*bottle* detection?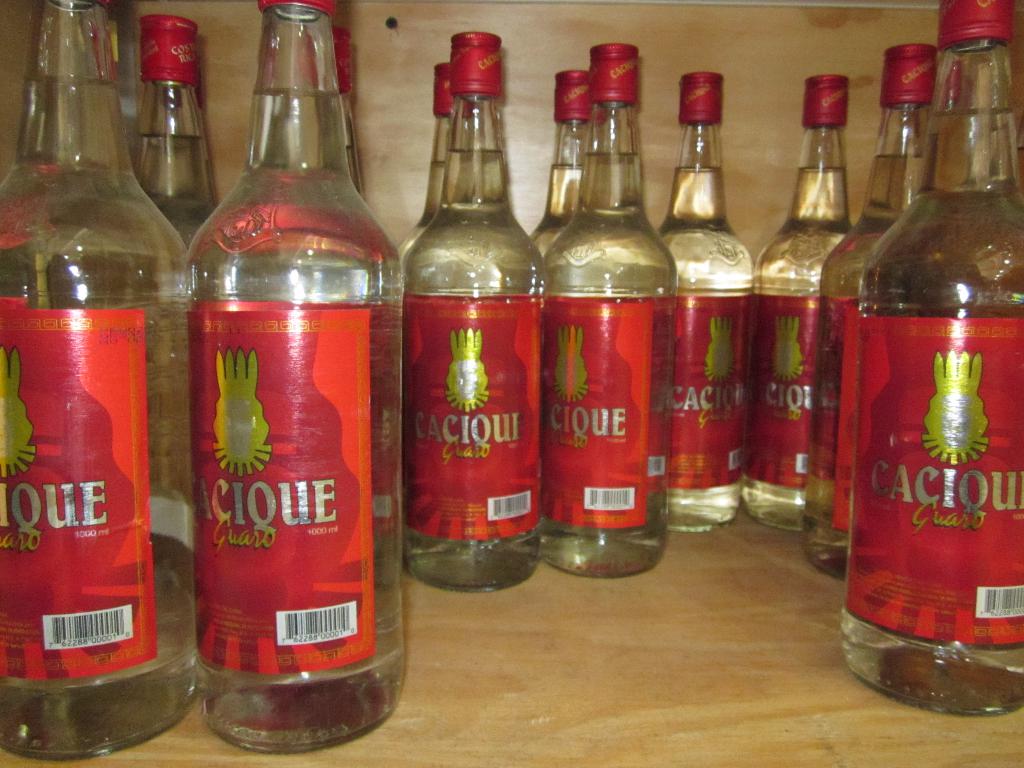
802,43,942,581
